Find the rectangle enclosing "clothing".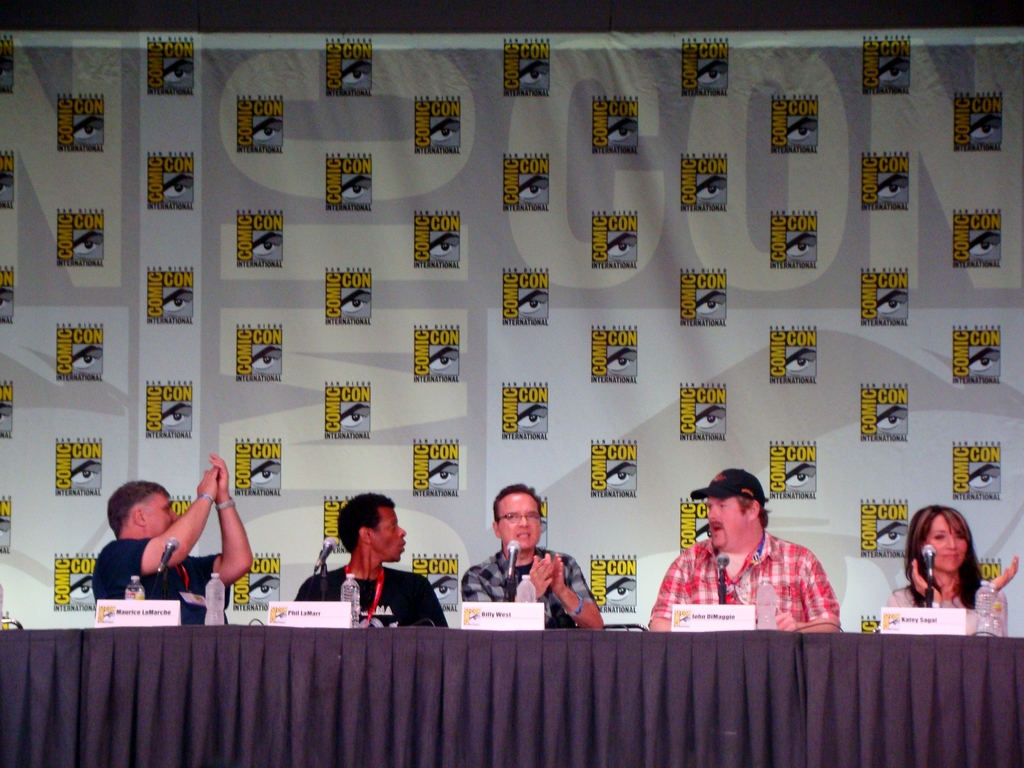
select_region(456, 545, 596, 634).
